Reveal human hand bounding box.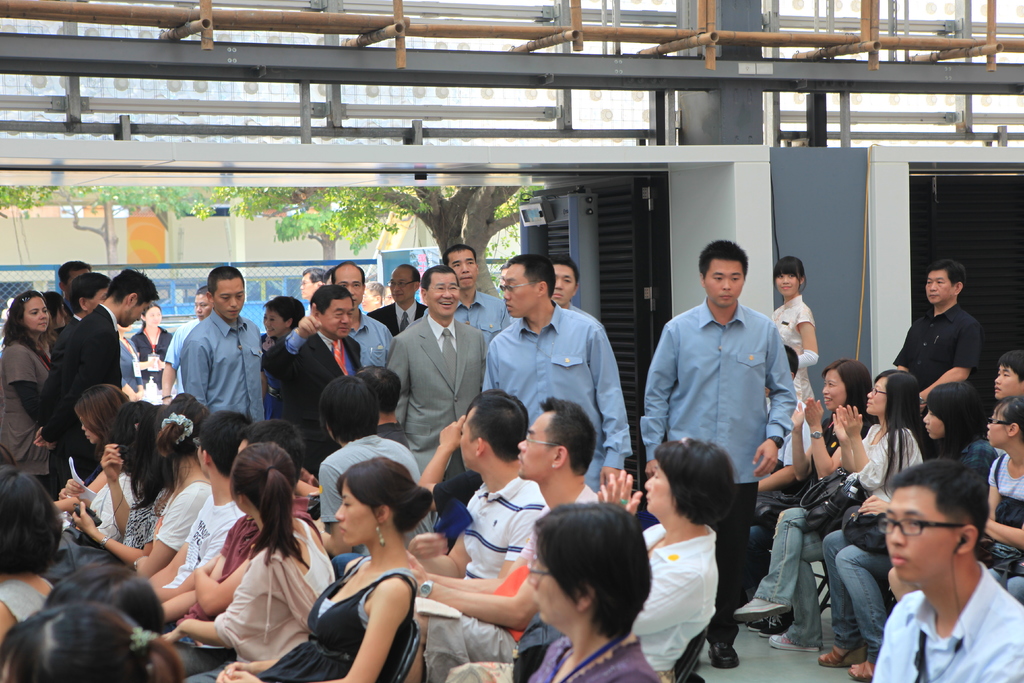
Revealed: (833,407,851,440).
